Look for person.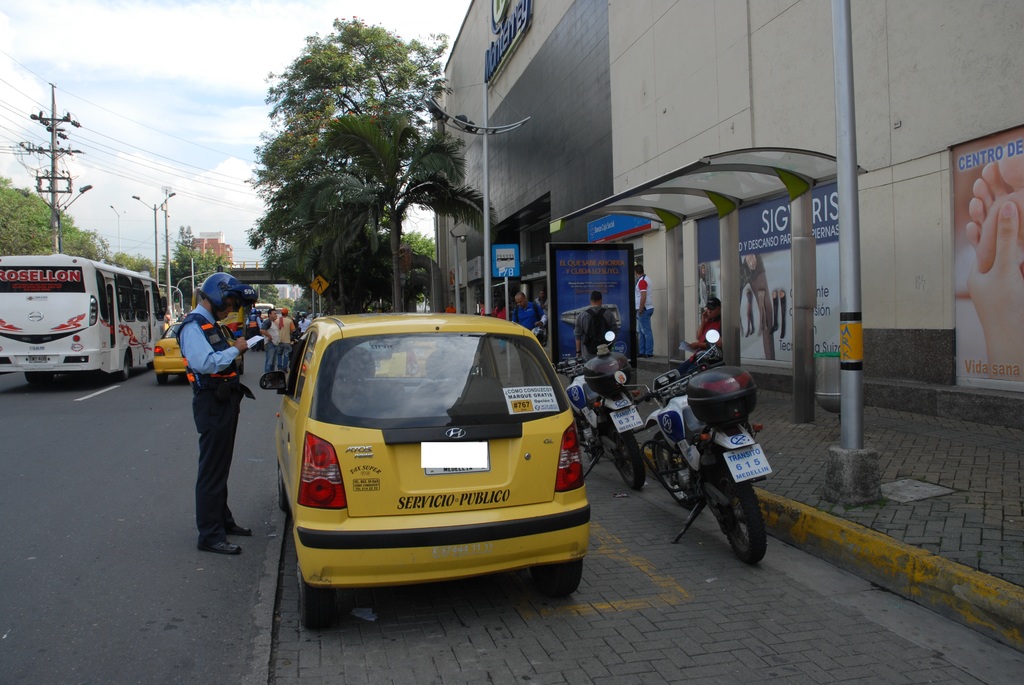
Found: <box>635,264,656,361</box>.
